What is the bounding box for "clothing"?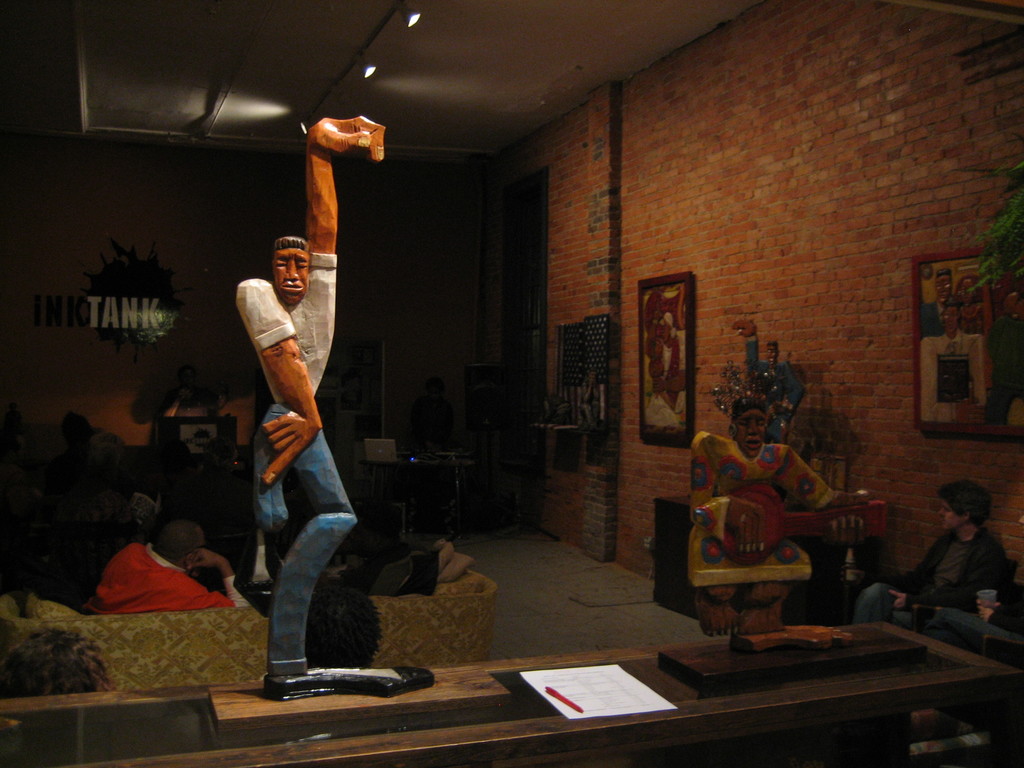
(77,542,253,612).
